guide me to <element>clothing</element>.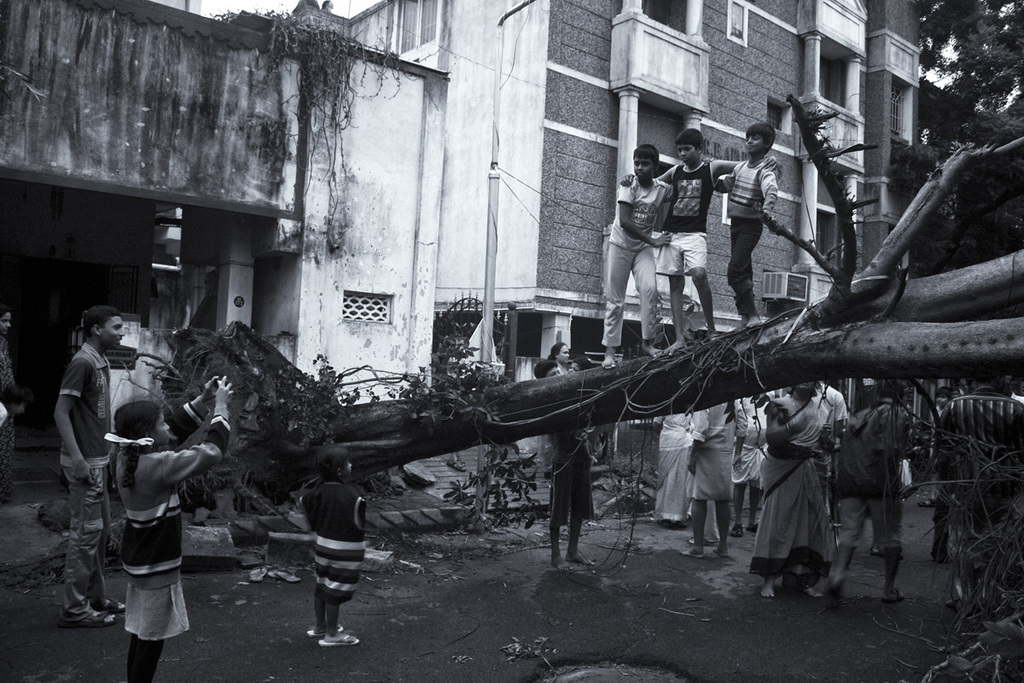
Guidance: [57,343,115,622].
